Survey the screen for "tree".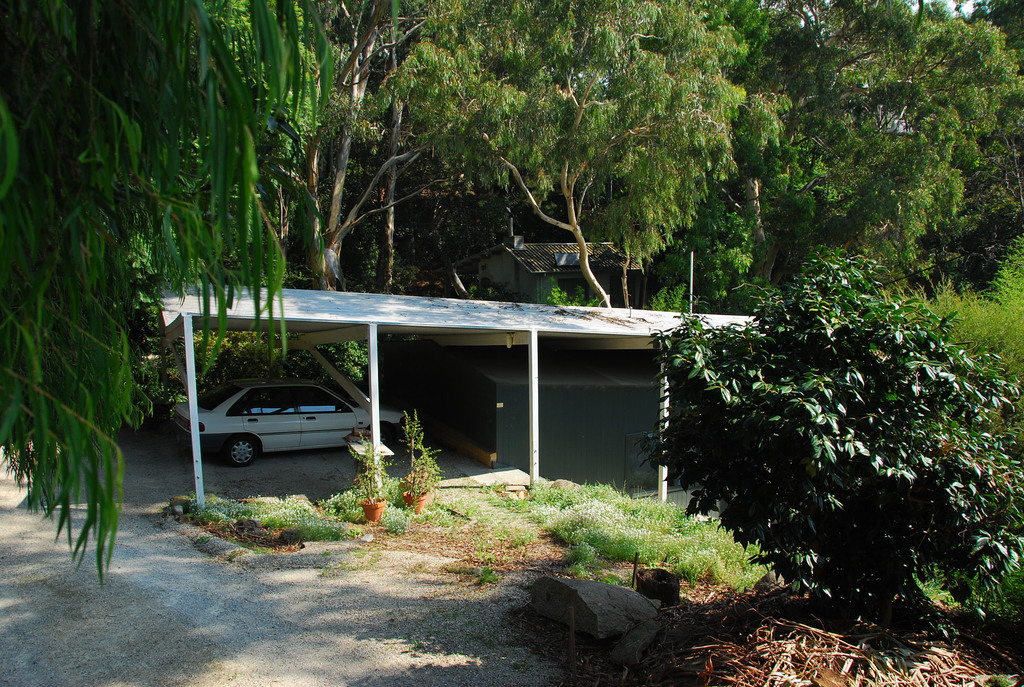
Survey found: select_region(0, 0, 351, 569).
